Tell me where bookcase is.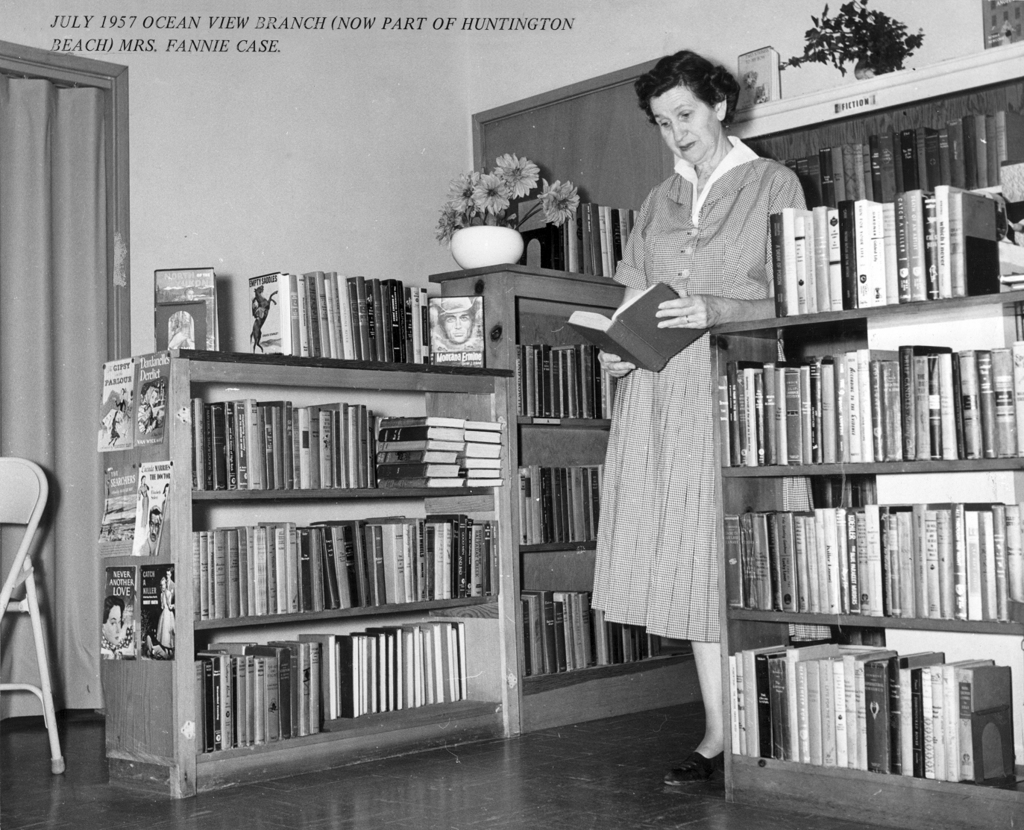
bookcase is at [430, 257, 703, 744].
